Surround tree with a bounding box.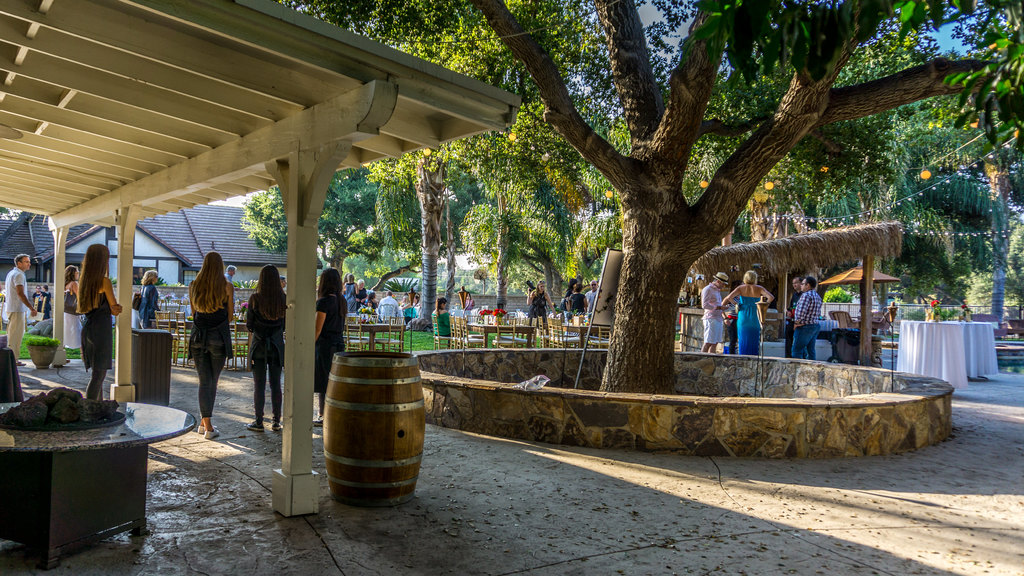
[x1=282, y1=0, x2=423, y2=53].
